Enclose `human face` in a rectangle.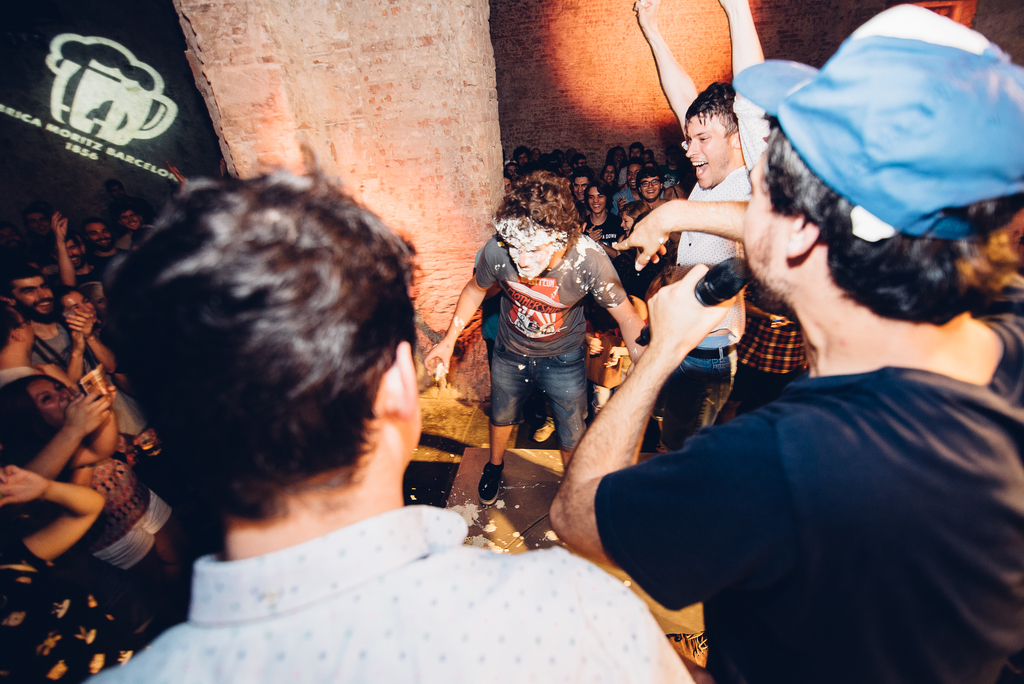
(x1=600, y1=163, x2=616, y2=185).
